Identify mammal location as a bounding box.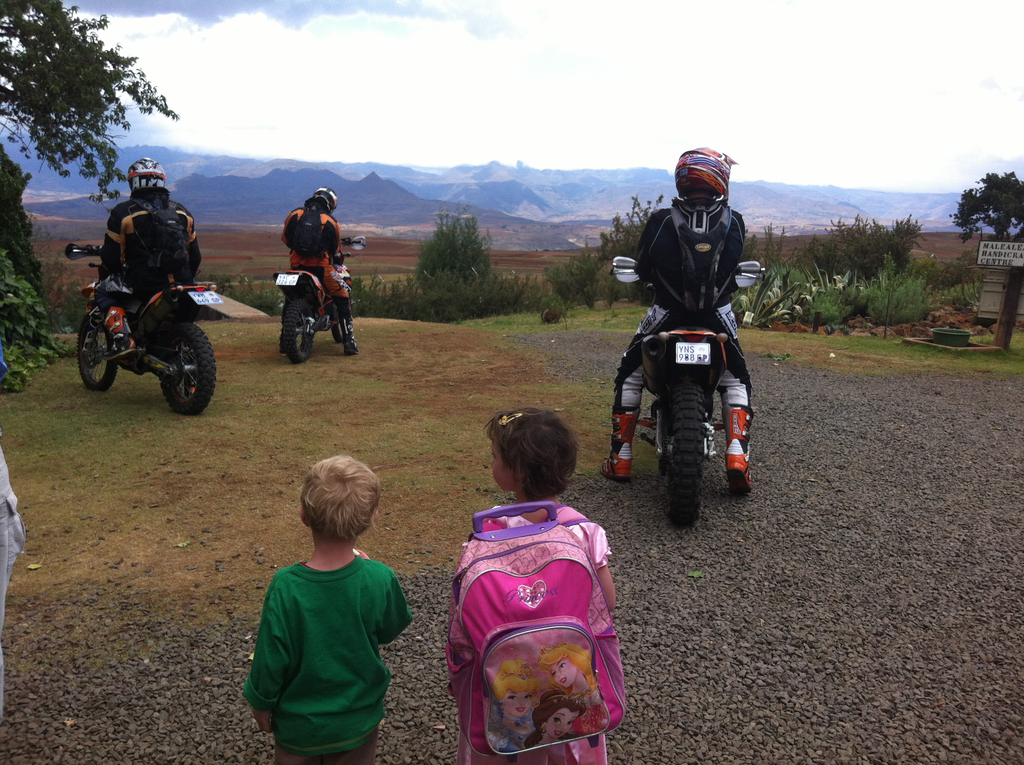
locate(448, 408, 616, 764).
